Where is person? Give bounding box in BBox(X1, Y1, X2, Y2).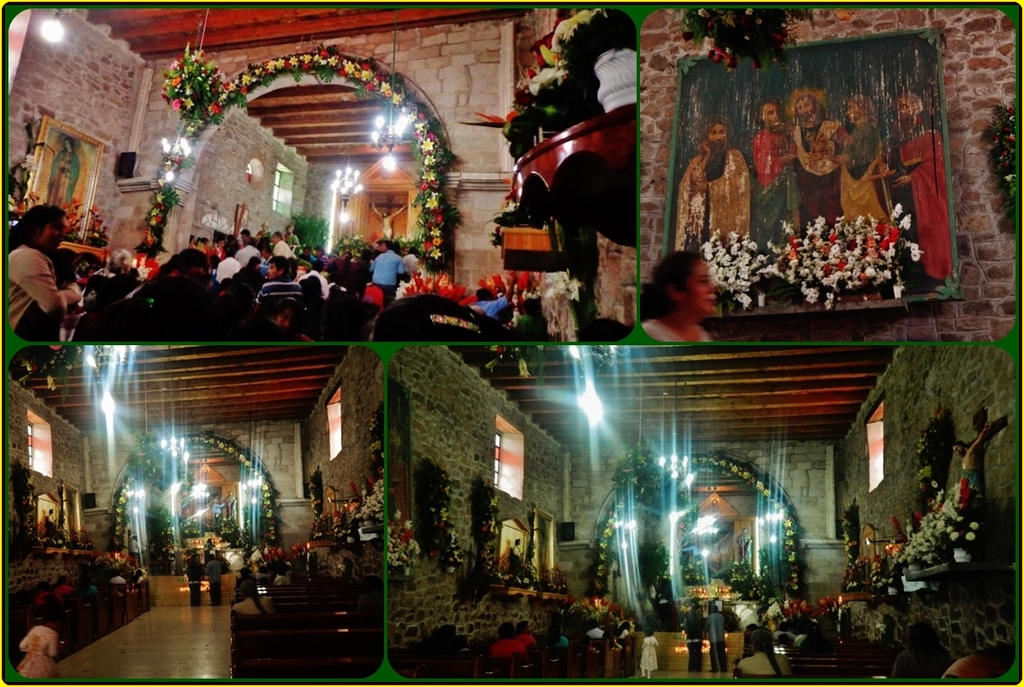
BBox(50, 133, 73, 214).
